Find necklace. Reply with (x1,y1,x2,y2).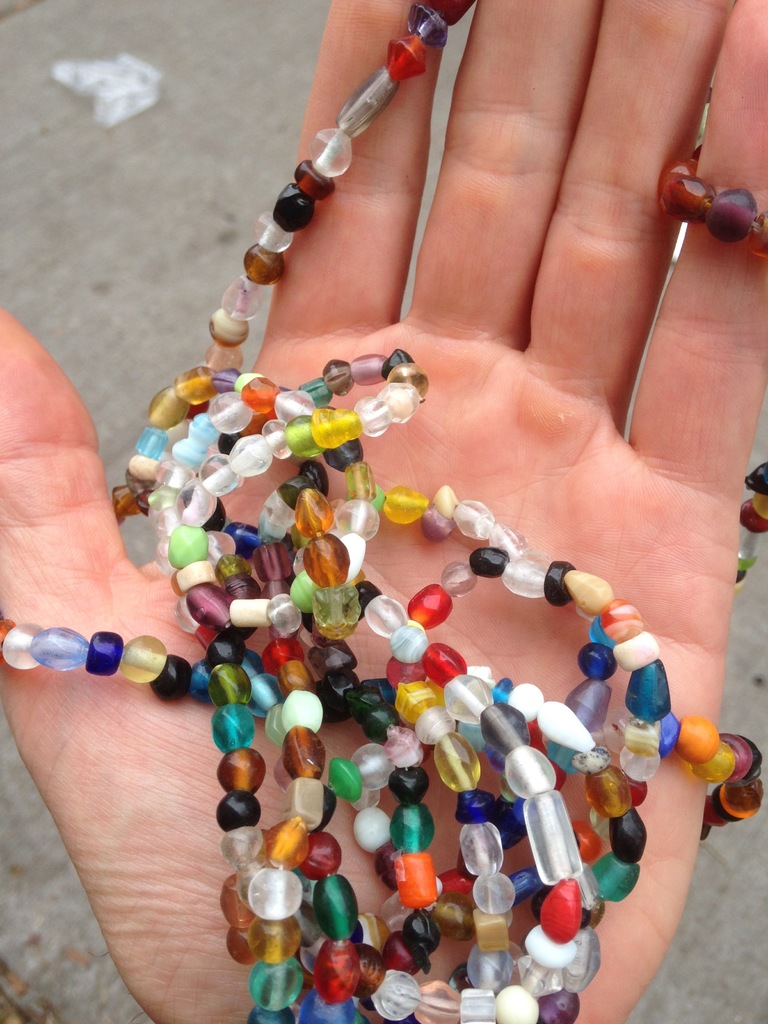
(0,0,767,1023).
